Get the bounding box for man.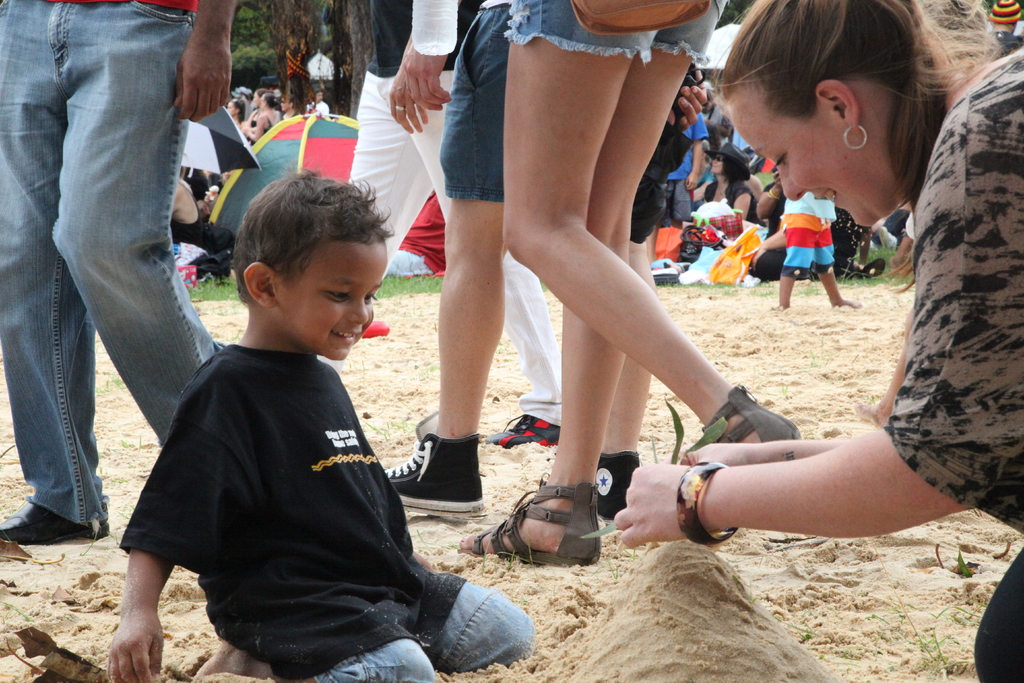
(330, 0, 561, 450).
